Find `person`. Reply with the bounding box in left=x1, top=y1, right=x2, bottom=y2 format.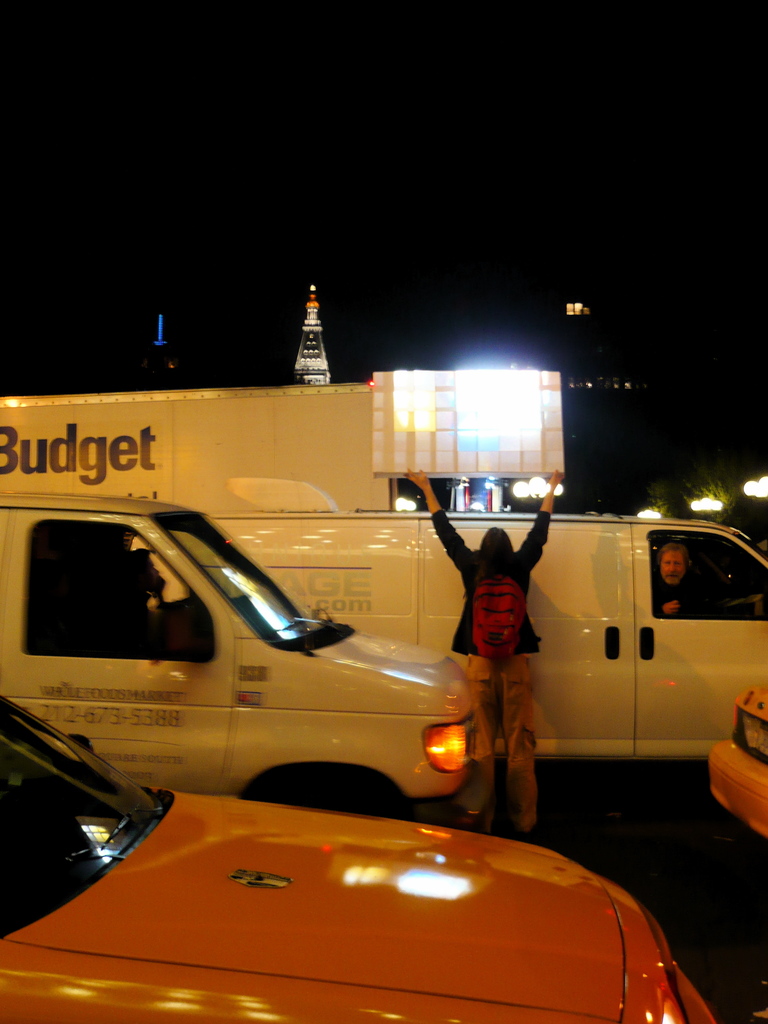
left=656, top=545, right=701, bottom=622.
